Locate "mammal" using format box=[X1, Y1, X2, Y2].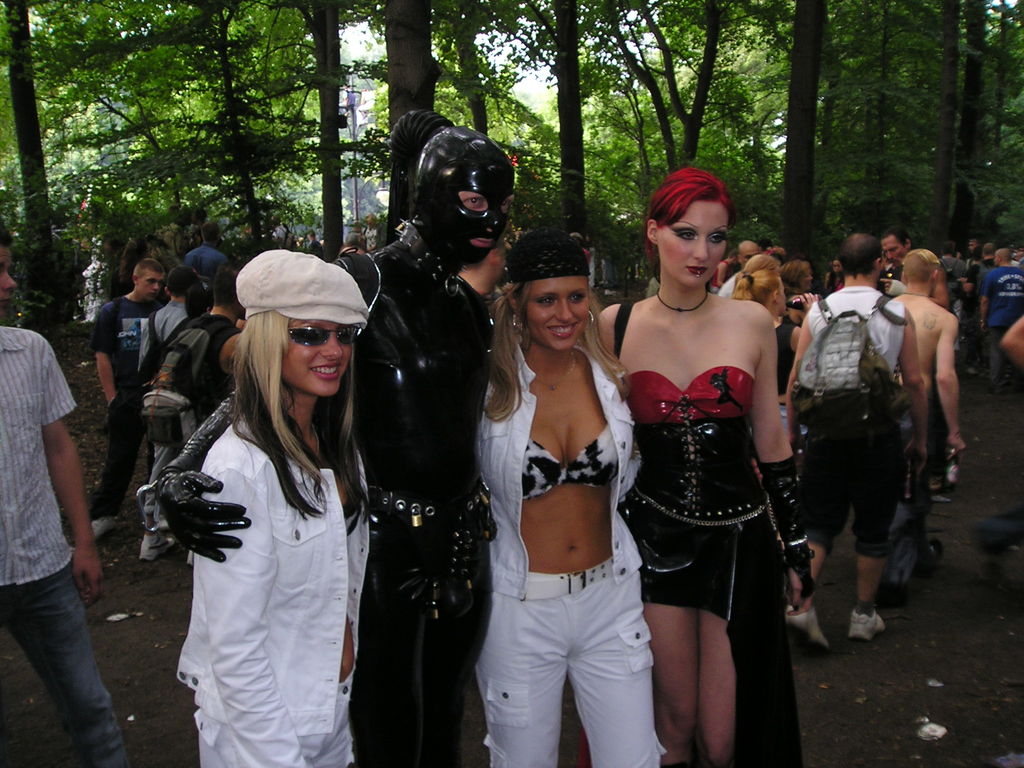
box=[459, 231, 515, 300].
